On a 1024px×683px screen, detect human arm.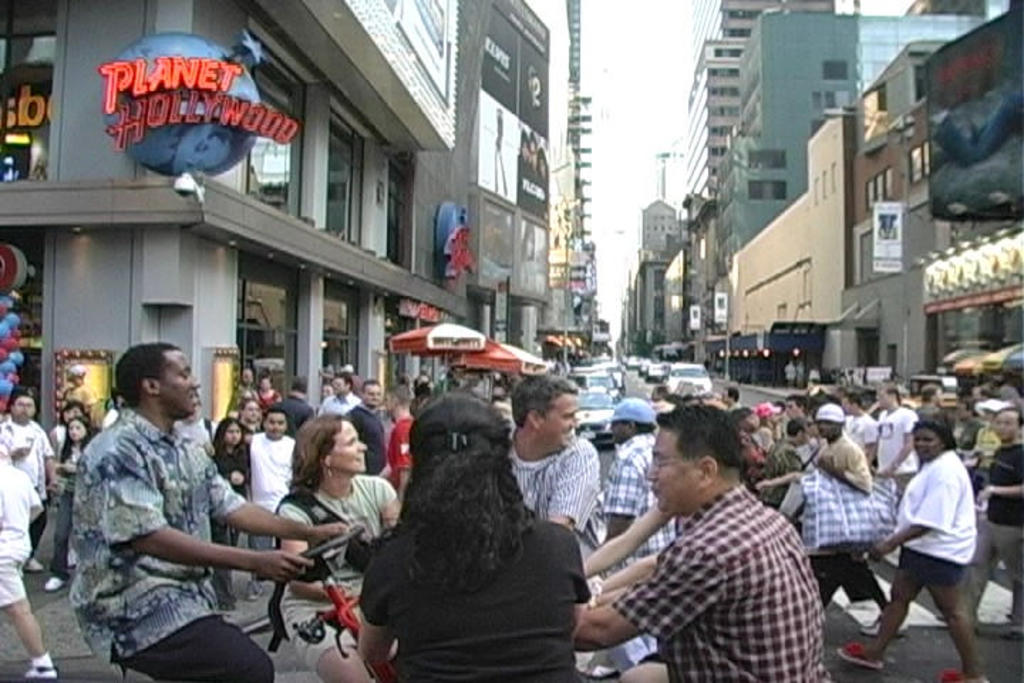
crop(175, 471, 348, 534).
